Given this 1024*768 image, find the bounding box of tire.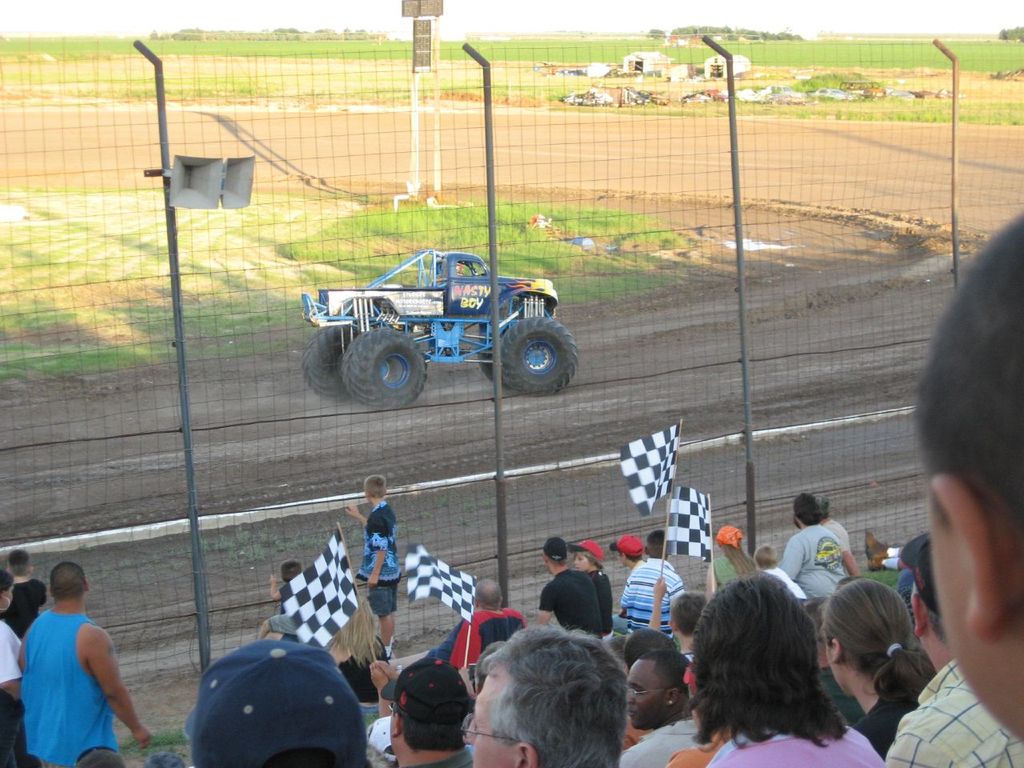
[x1=494, y1=310, x2=570, y2=402].
